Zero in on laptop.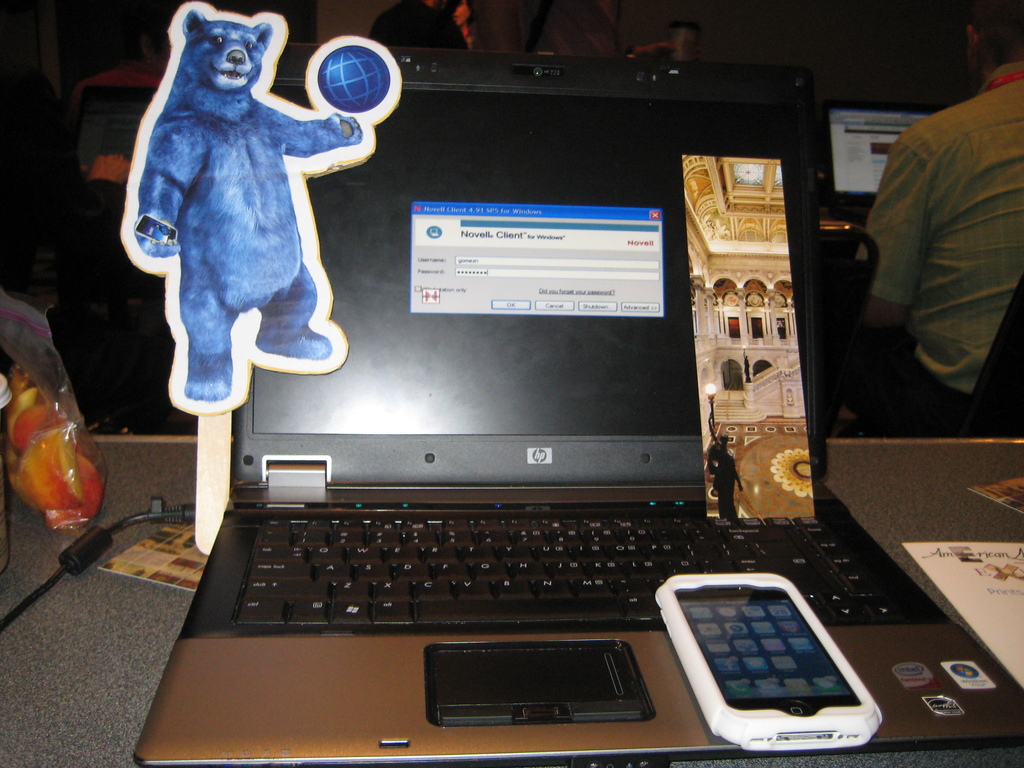
Zeroed in: {"x1": 136, "y1": 50, "x2": 1023, "y2": 762}.
